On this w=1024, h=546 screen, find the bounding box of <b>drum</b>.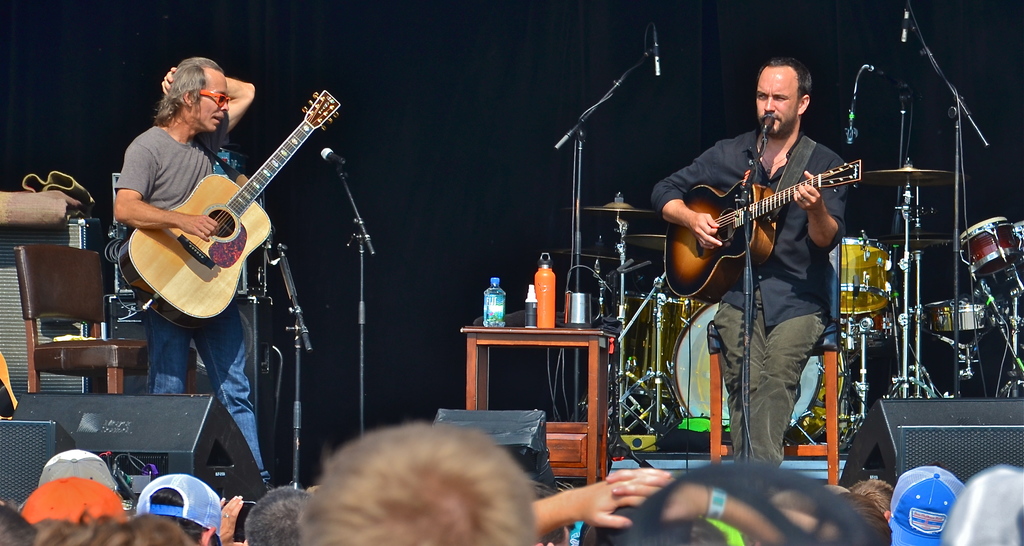
Bounding box: [x1=829, y1=234, x2=886, y2=311].
